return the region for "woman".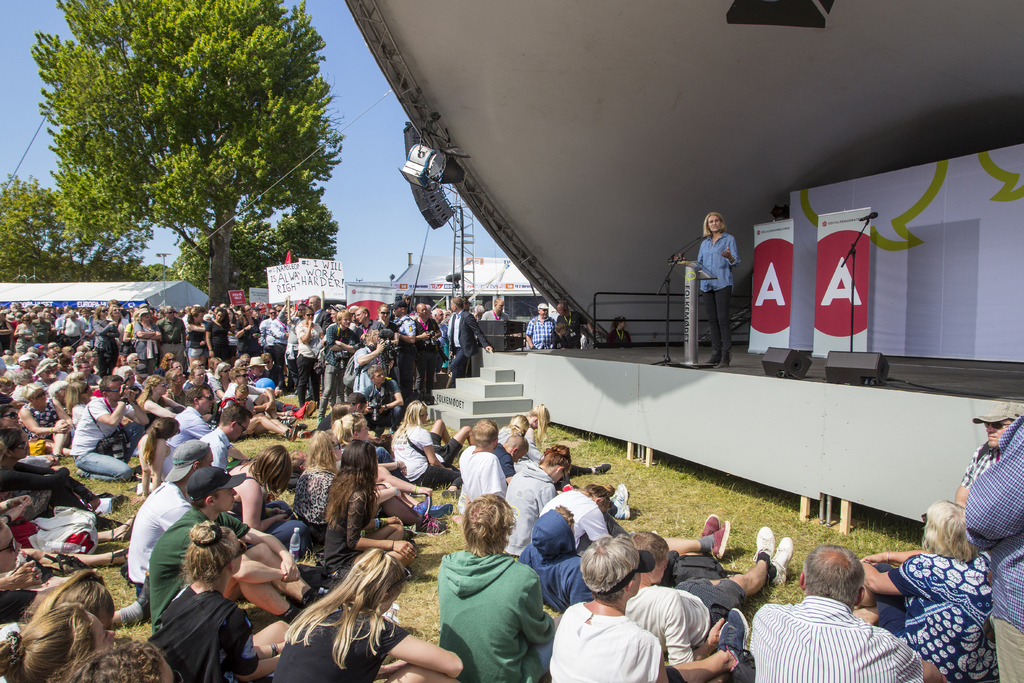
132/309/159/374.
